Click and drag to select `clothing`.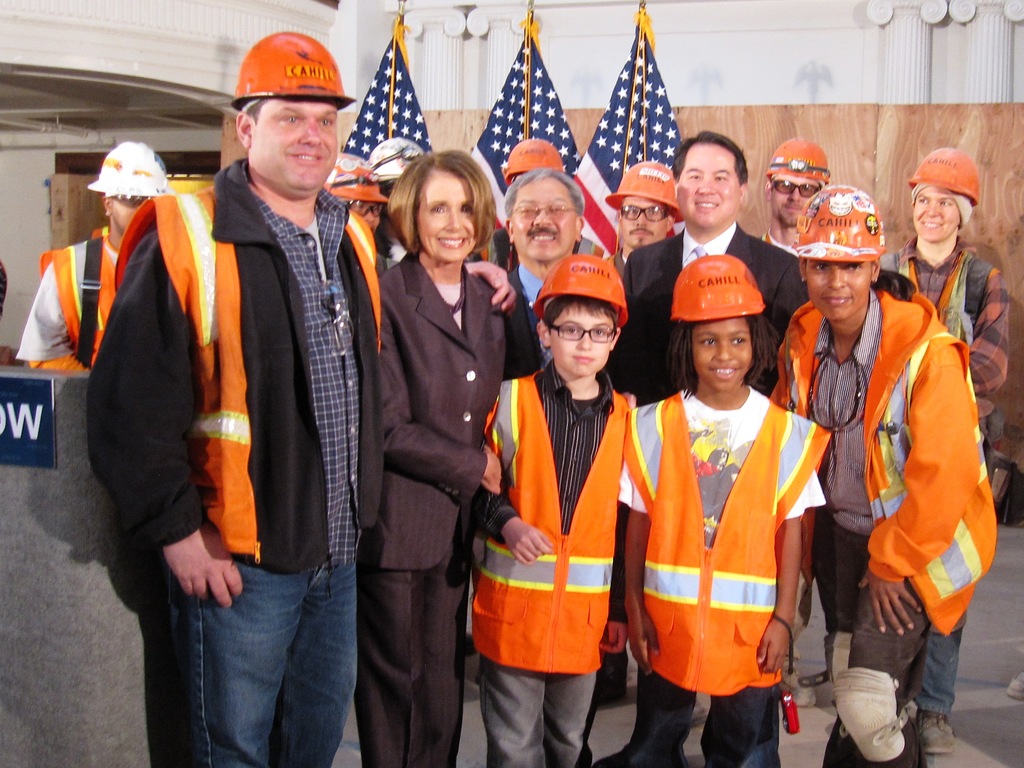
Selection: 614 231 824 464.
